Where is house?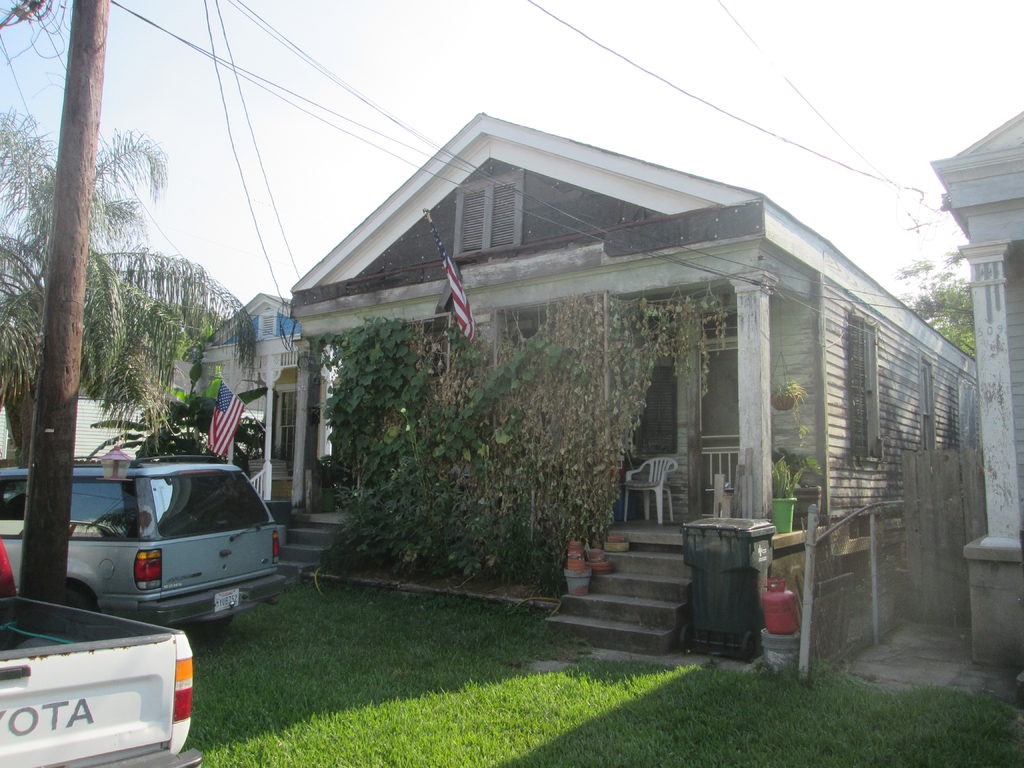
{"x1": 0, "y1": 364, "x2": 149, "y2": 460}.
